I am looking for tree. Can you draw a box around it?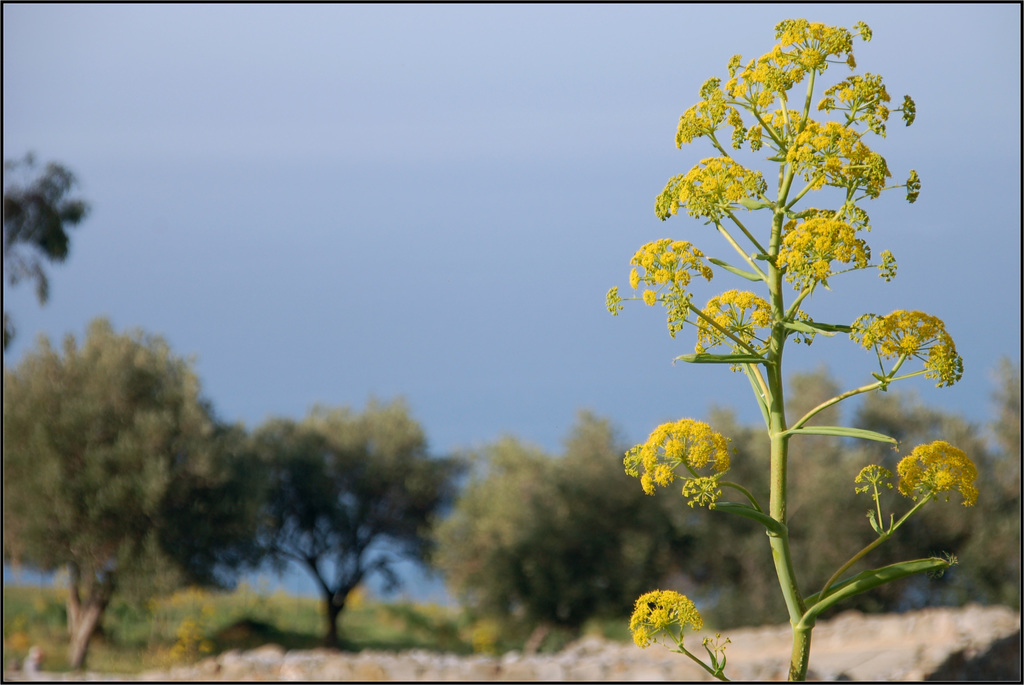
Sure, the bounding box is (630,17,989,684).
